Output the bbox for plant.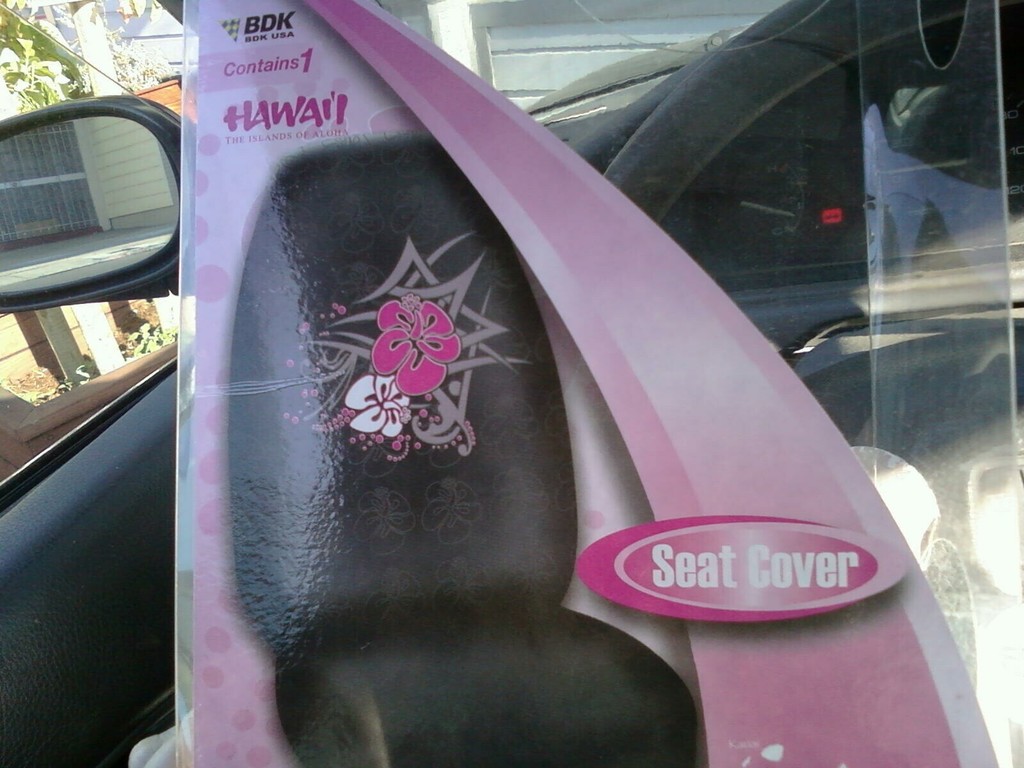
left=132, top=319, right=191, bottom=361.
